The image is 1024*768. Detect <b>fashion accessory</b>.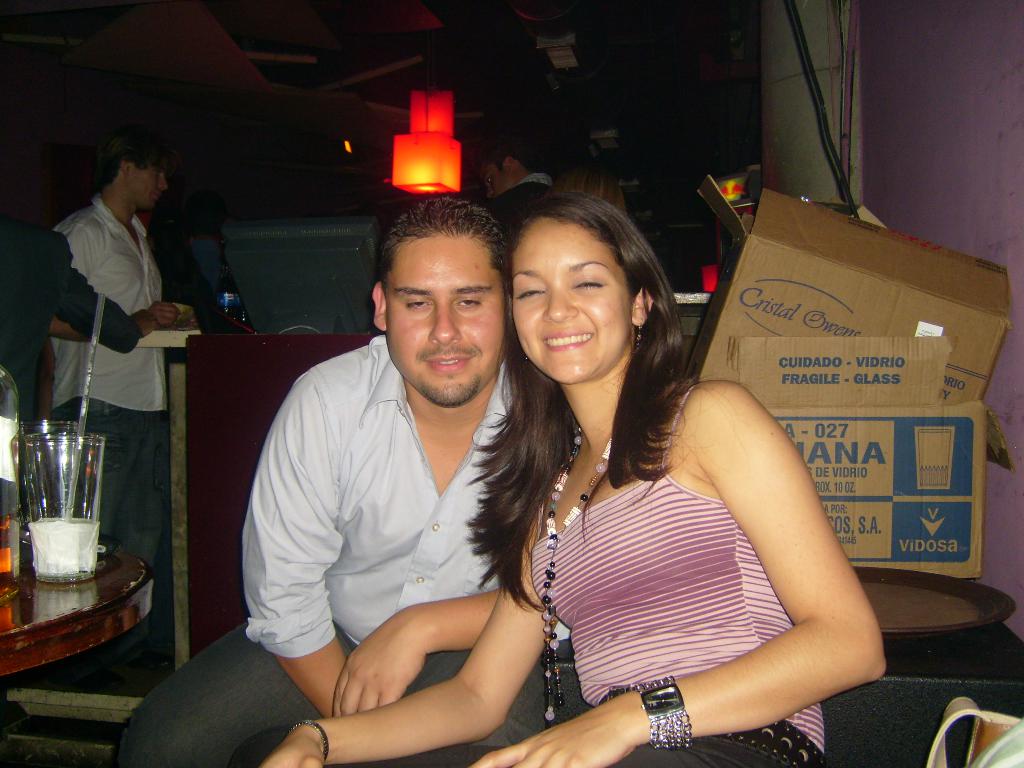
Detection: (540,421,620,729).
